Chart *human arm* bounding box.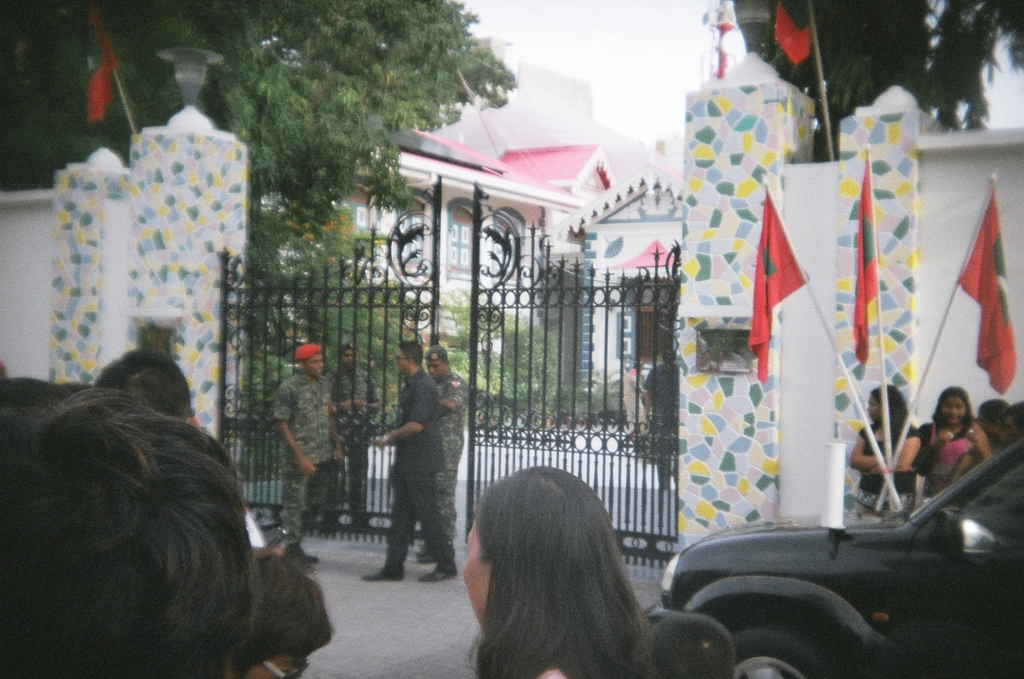
Charted: bbox=(845, 424, 885, 469).
